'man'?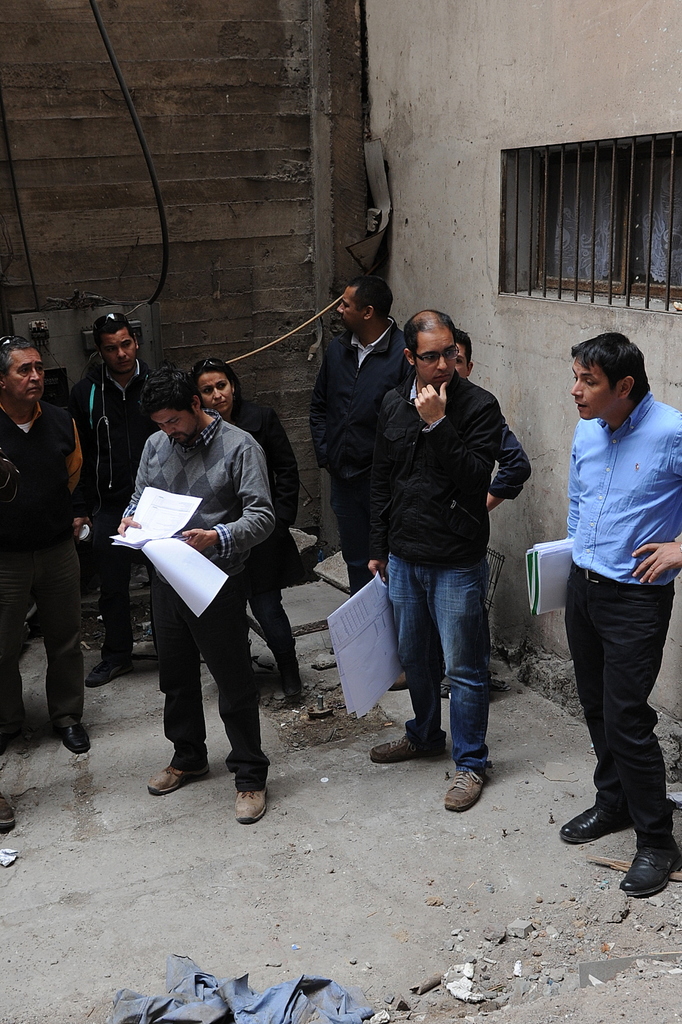
564:330:681:897
